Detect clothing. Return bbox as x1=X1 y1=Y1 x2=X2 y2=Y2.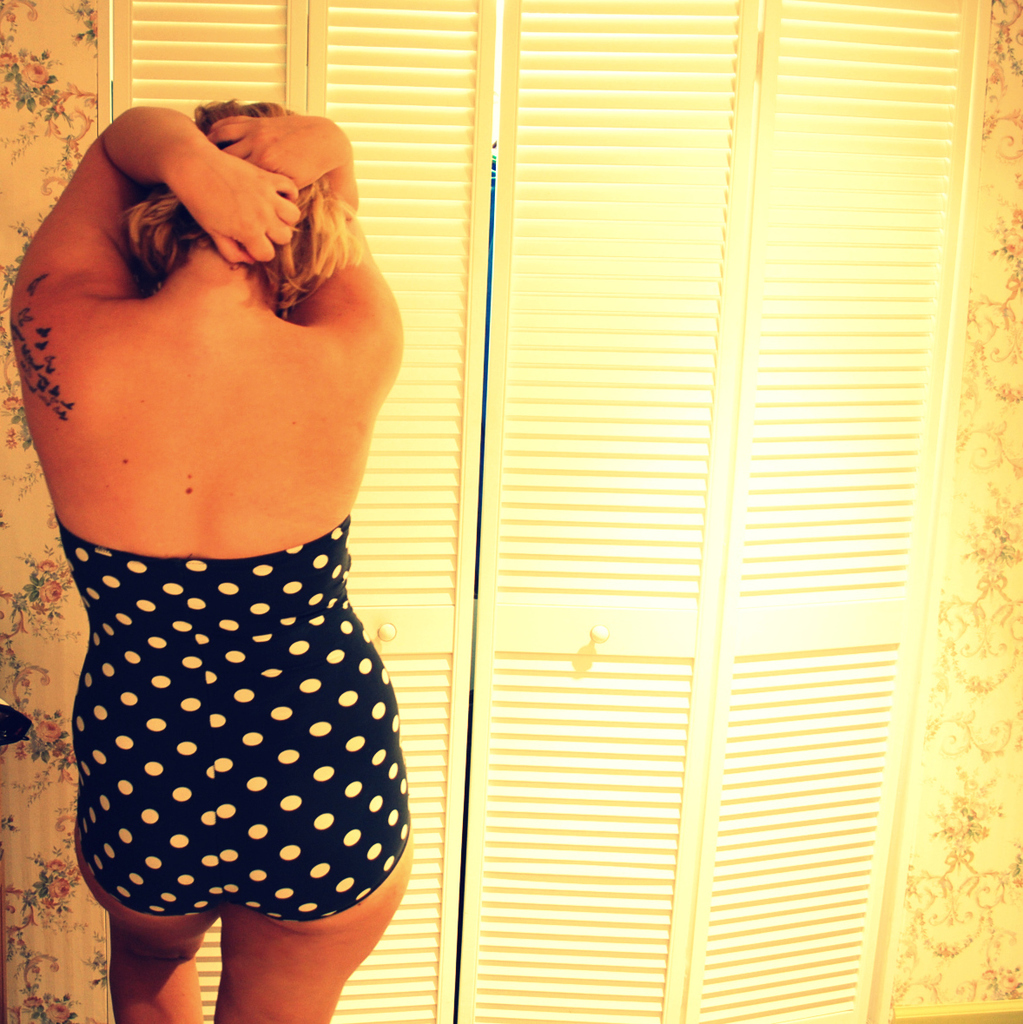
x1=47 y1=416 x2=405 y2=912.
